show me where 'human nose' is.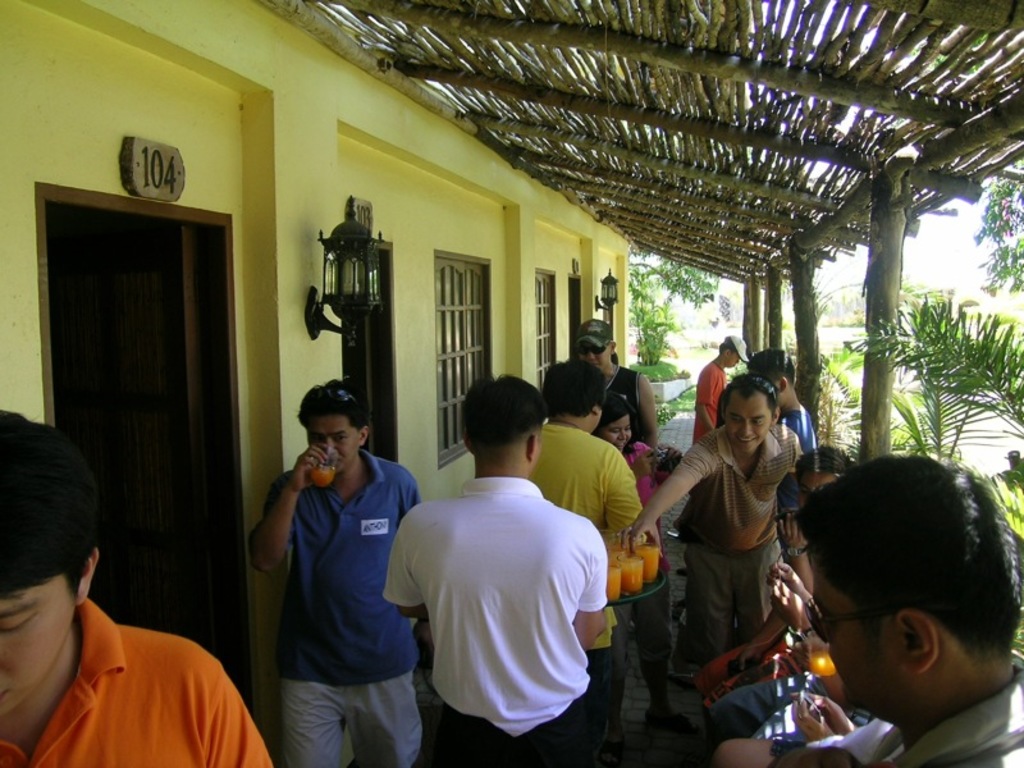
'human nose' is at select_region(616, 428, 627, 444).
